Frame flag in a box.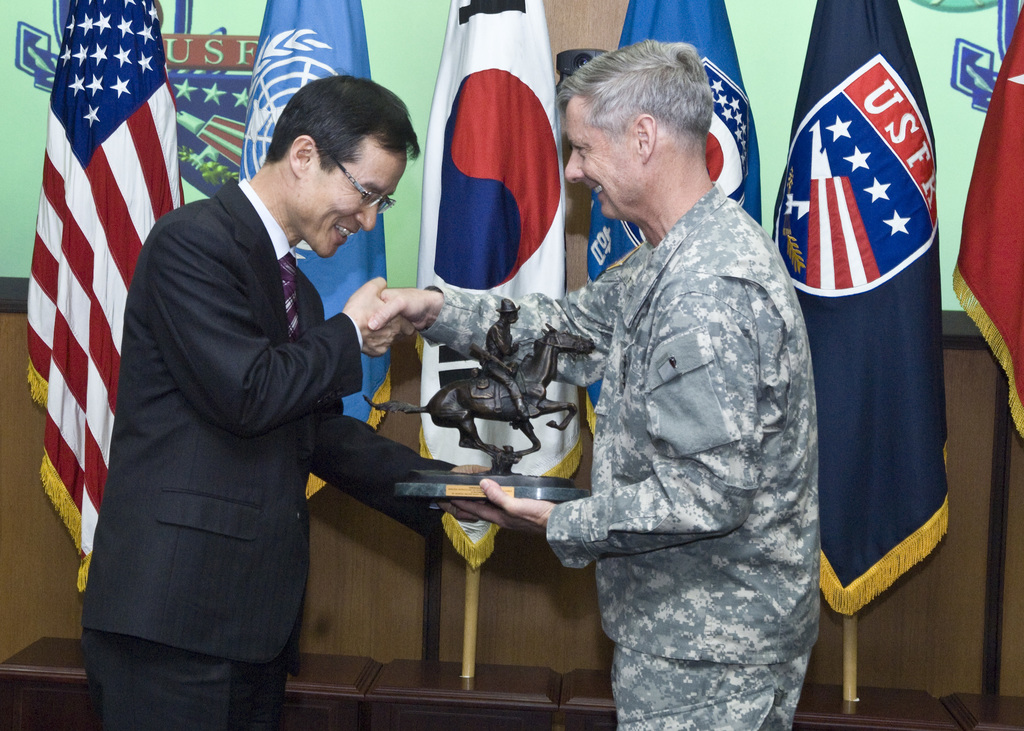
[237,0,394,502].
